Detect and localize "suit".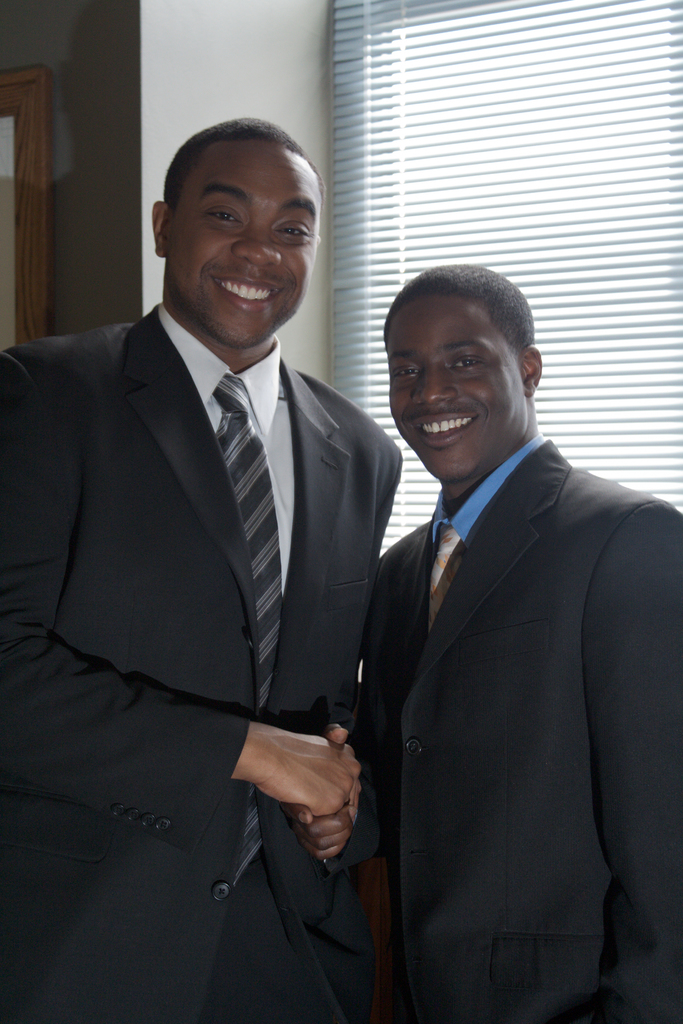
Localized at left=0, top=301, right=401, bottom=1023.
